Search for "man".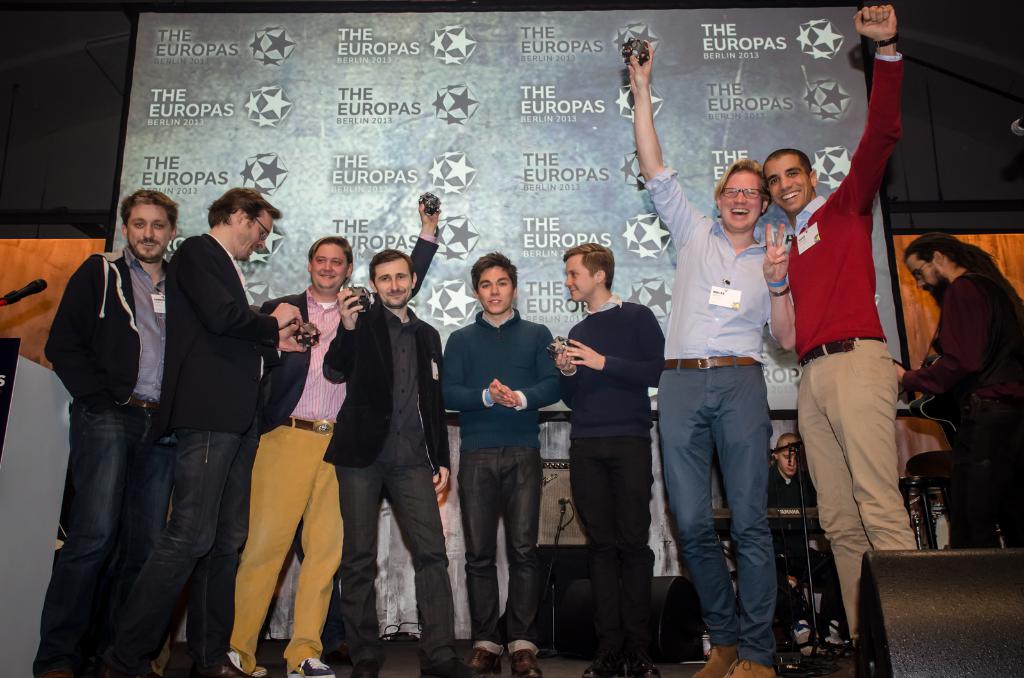
Found at {"x1": 42, "y1": 192, "x2": 184, "y2": 677}.
